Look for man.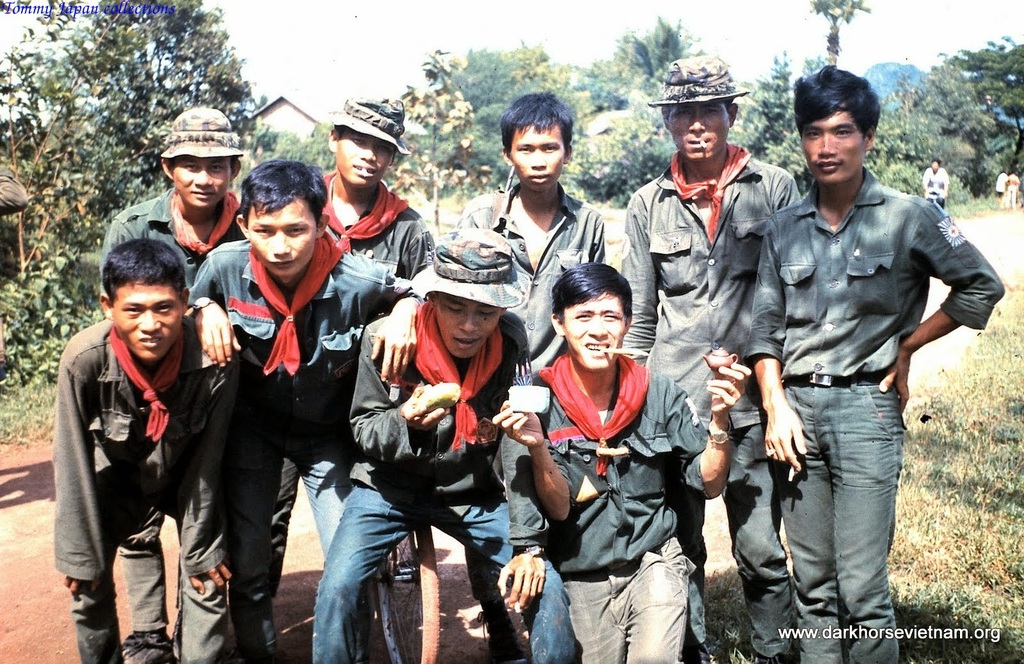
Found: 314, 90, 437, 285.
